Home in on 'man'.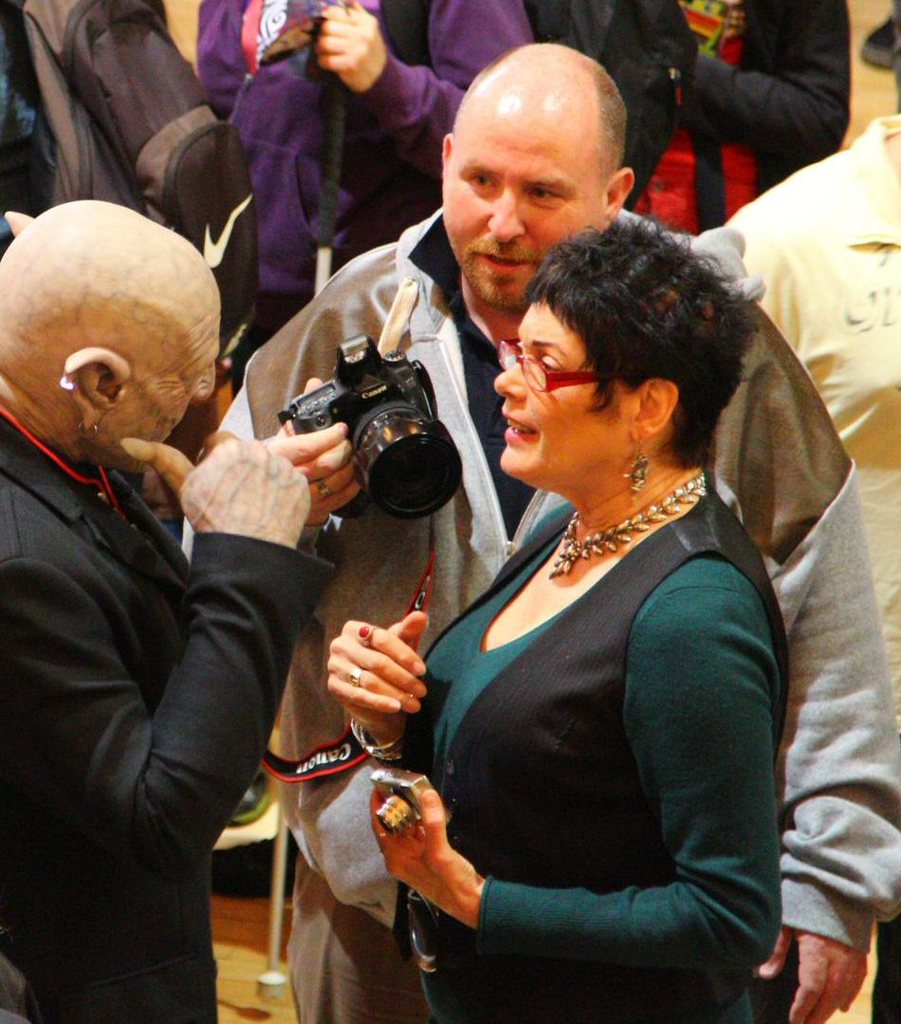
Homed in at box=[4, 209, 373, 1009].
